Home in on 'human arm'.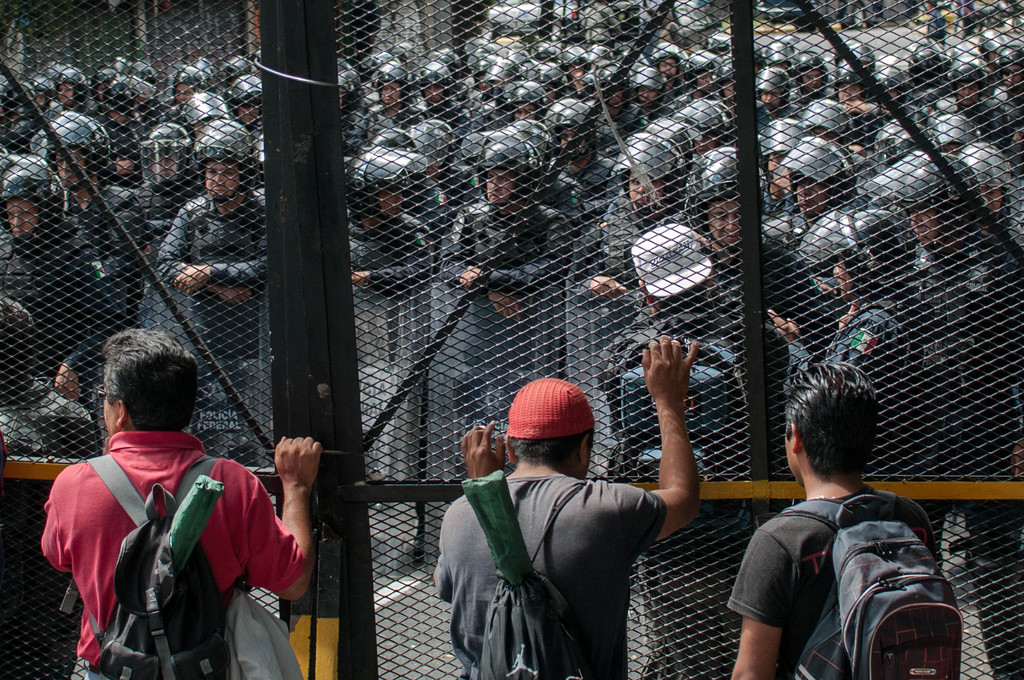
Homed in at locate(244, 437, 325, 604).
